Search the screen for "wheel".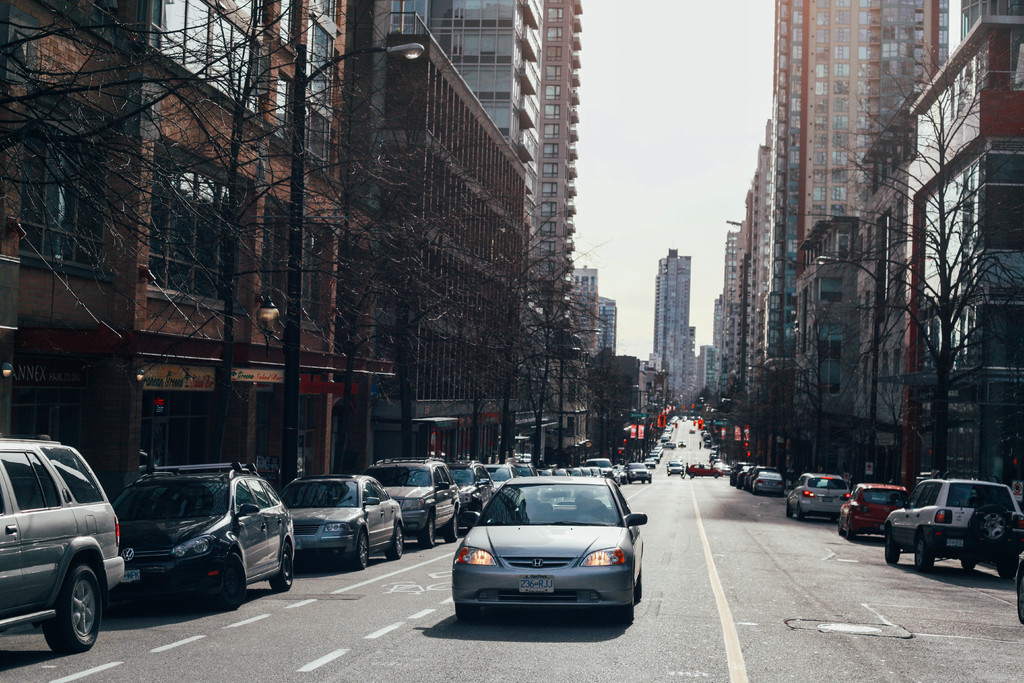
Found at (left=271, top=546, right=294, bottom=589).
